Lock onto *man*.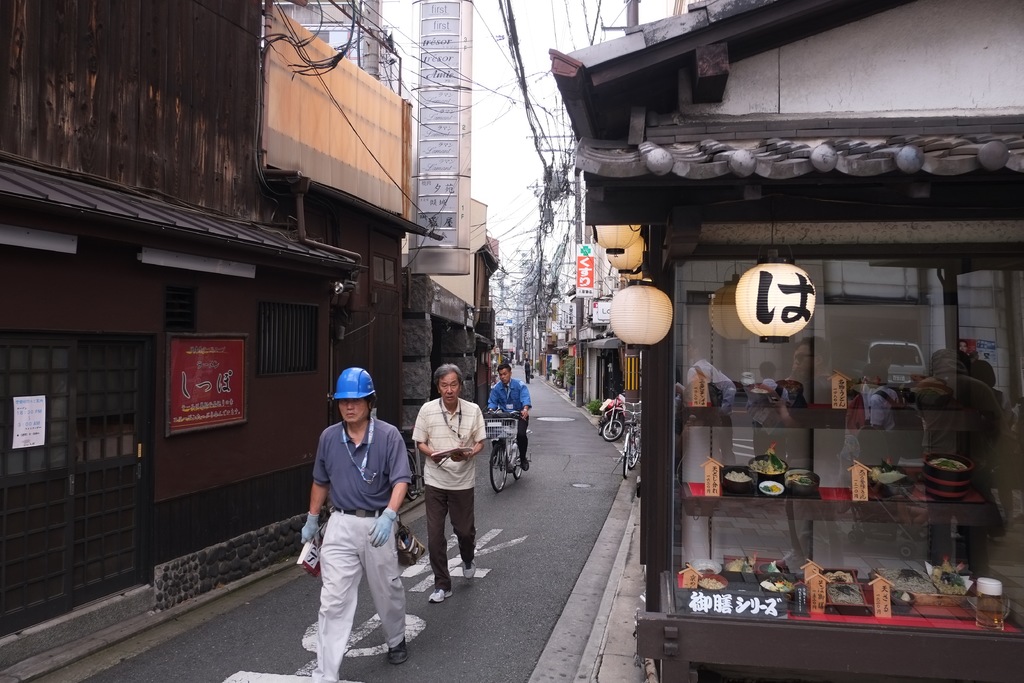
Locked: (300, 361, 416, 682).
